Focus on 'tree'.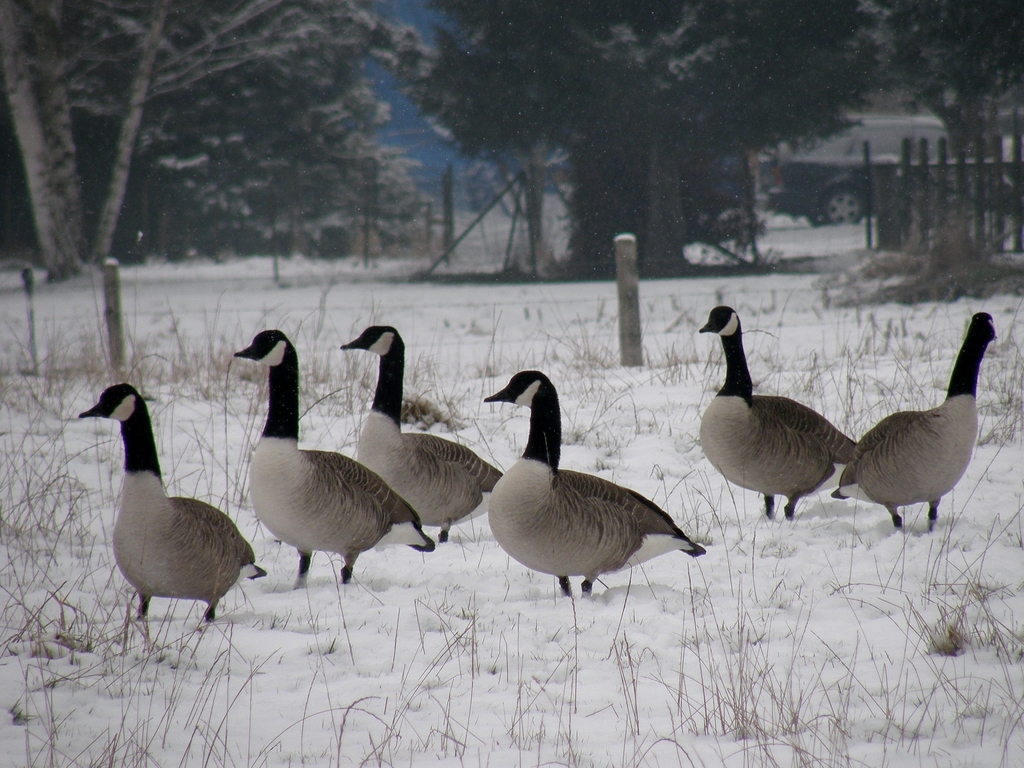
Focused at 0,2,375,267.
